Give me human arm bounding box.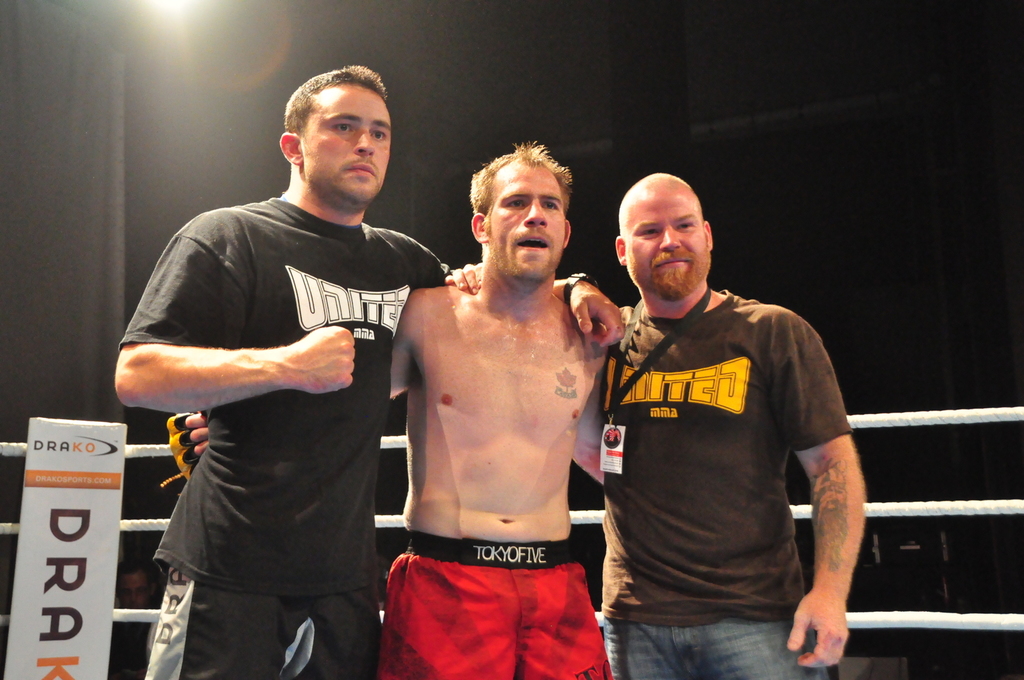
[x1=412, y1=252, x2=625, y2=344].
